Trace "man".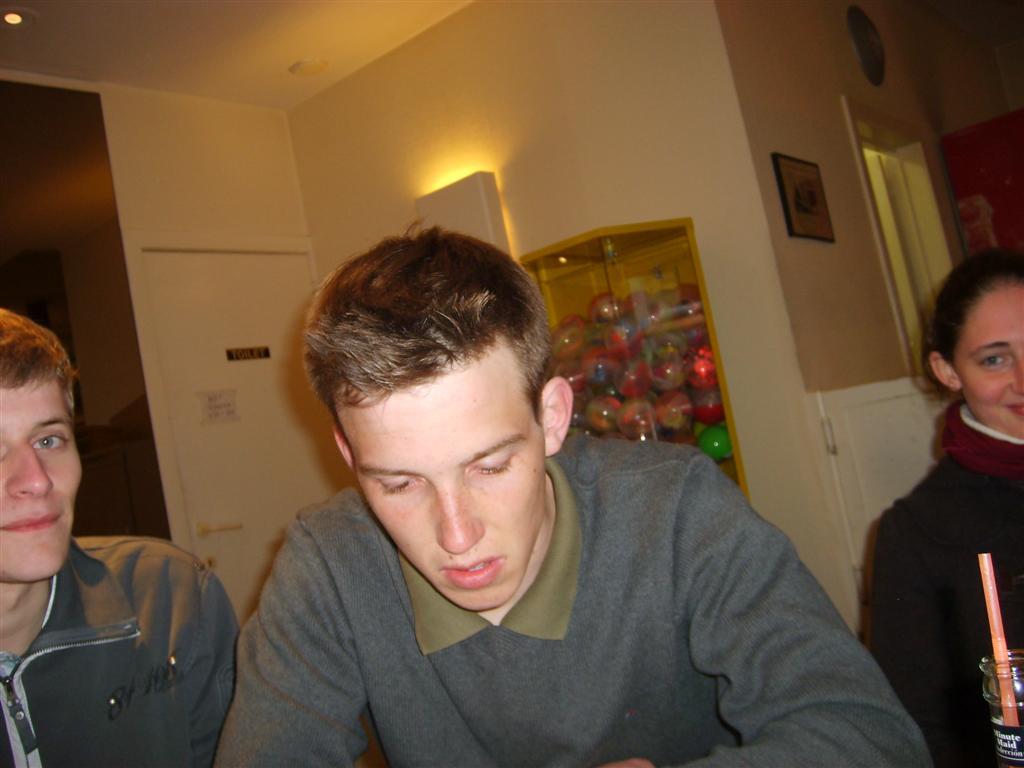
Traced to {"left": 169, "top": 222, "right": 889, "bottom": 755}.
